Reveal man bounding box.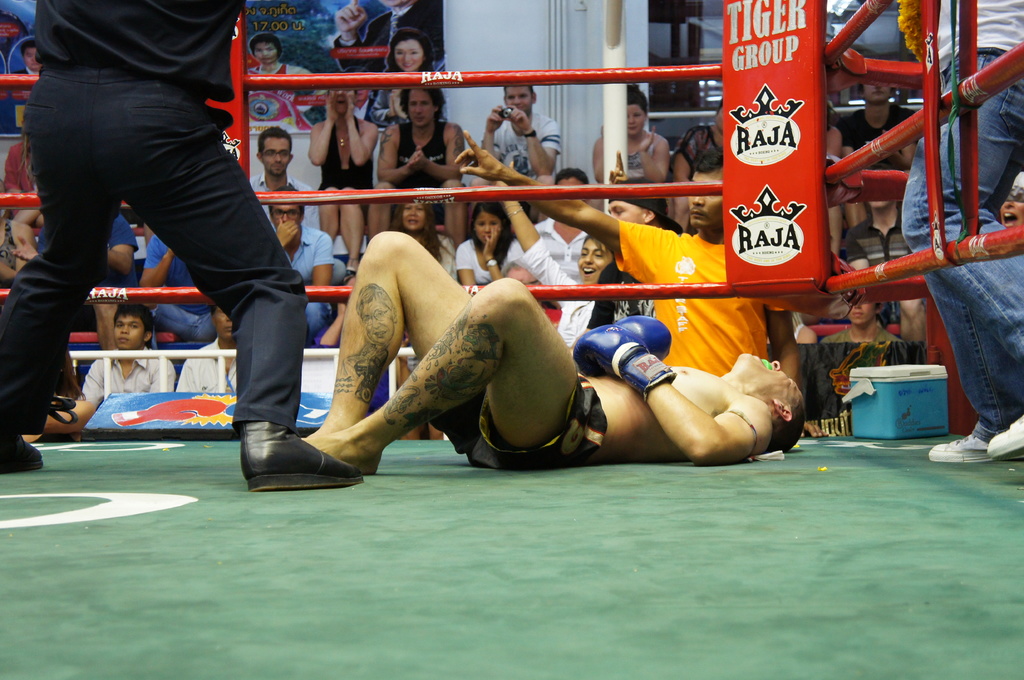
Revealed: 572:176:685:349.
